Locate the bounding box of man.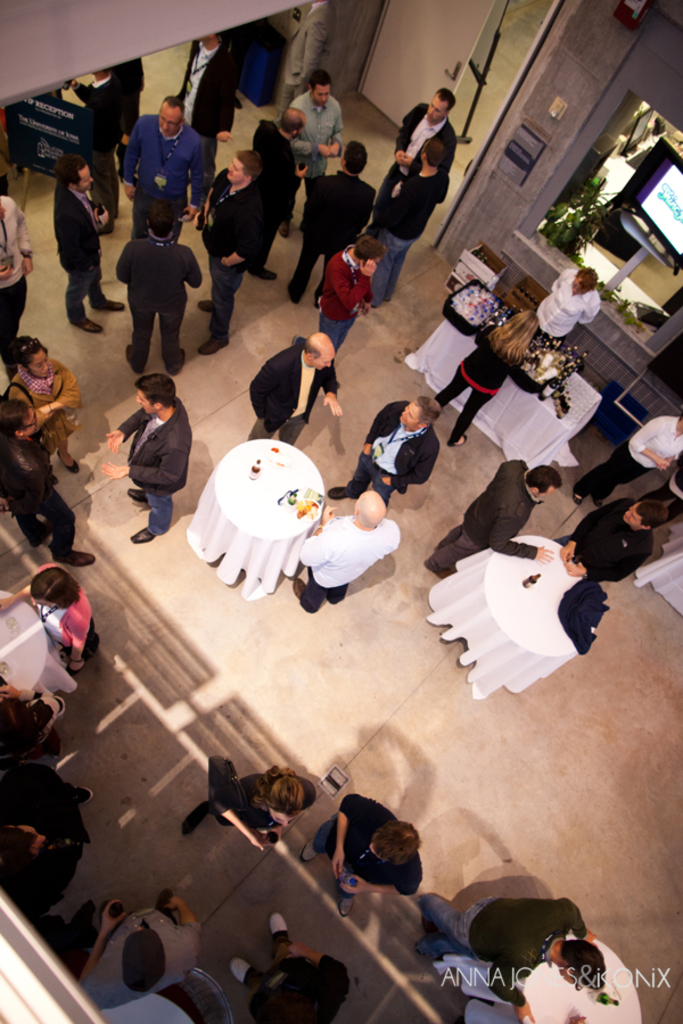
Bounding box: rect(288, 61, 347, 216).
